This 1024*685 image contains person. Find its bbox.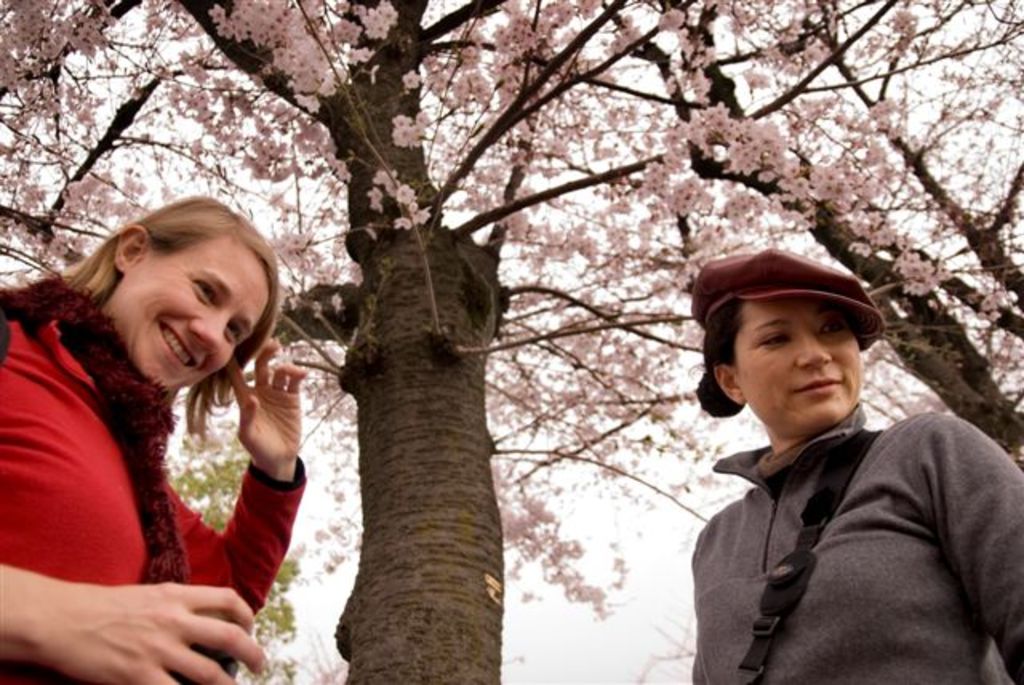
[656, 235, 1000, 666].
